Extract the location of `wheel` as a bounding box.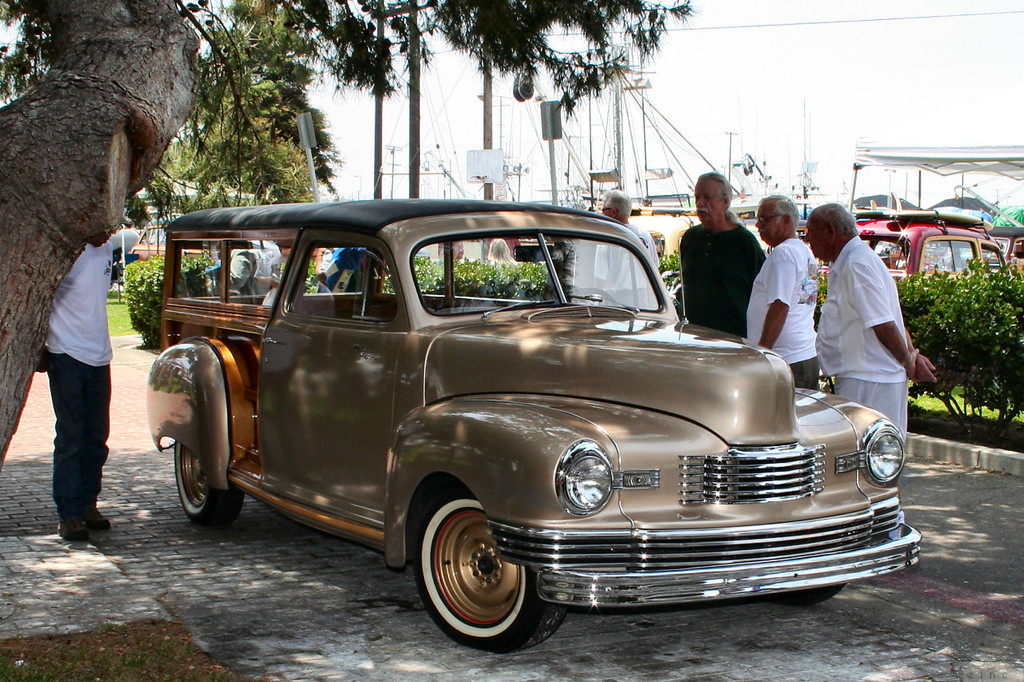
Rect(569, 285, 616, 307).
